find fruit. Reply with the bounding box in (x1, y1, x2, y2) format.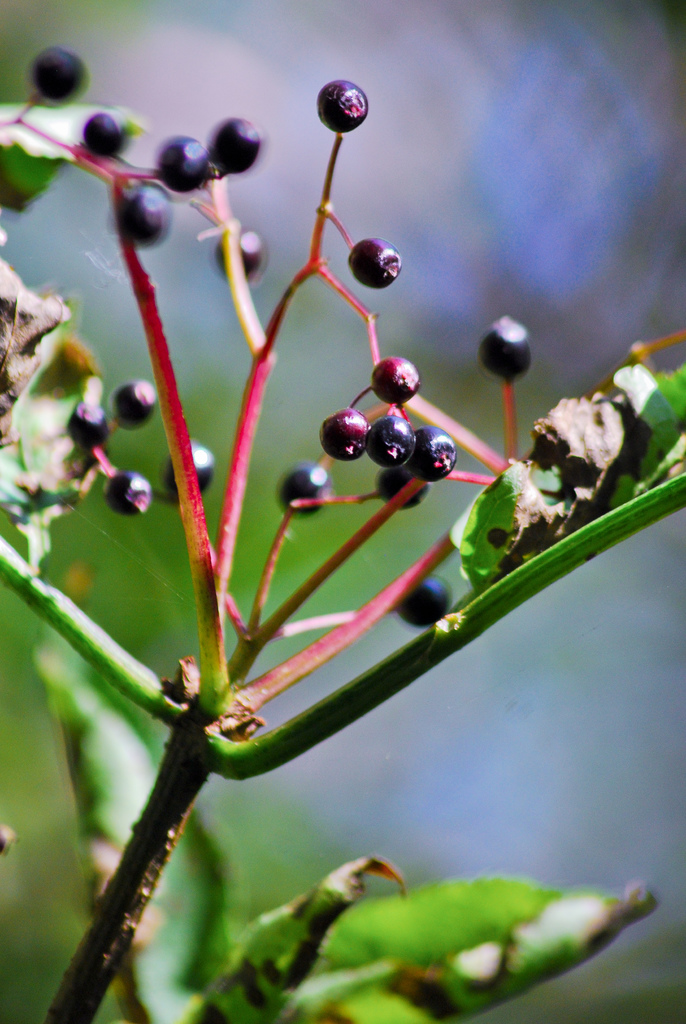
(370, 415, 418, 462).
